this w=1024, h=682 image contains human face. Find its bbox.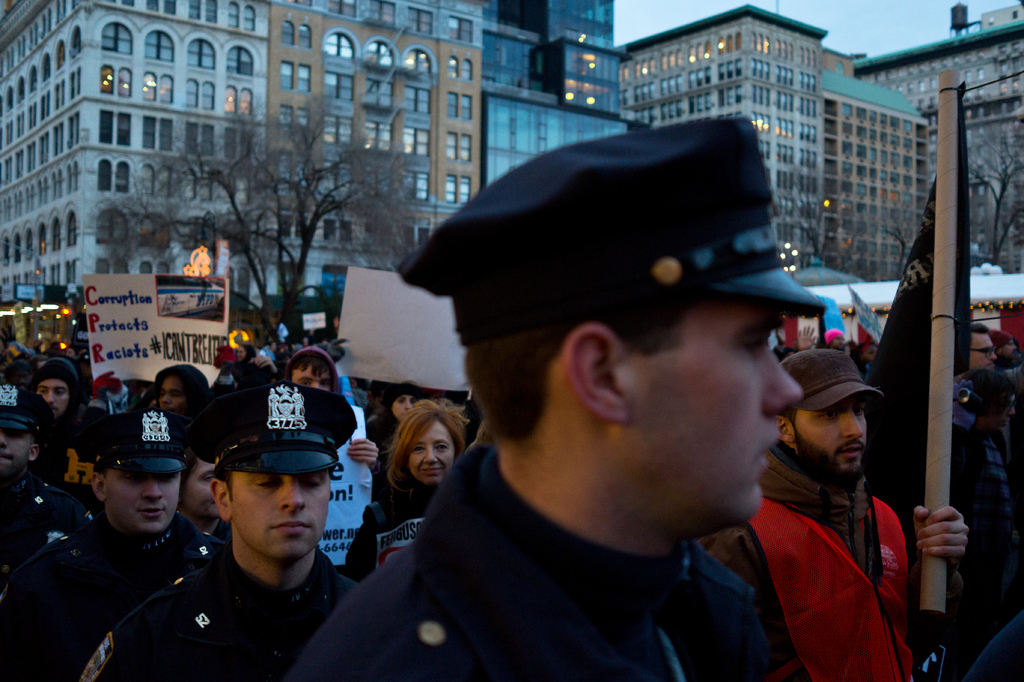
[294, 365, 330, 391].
